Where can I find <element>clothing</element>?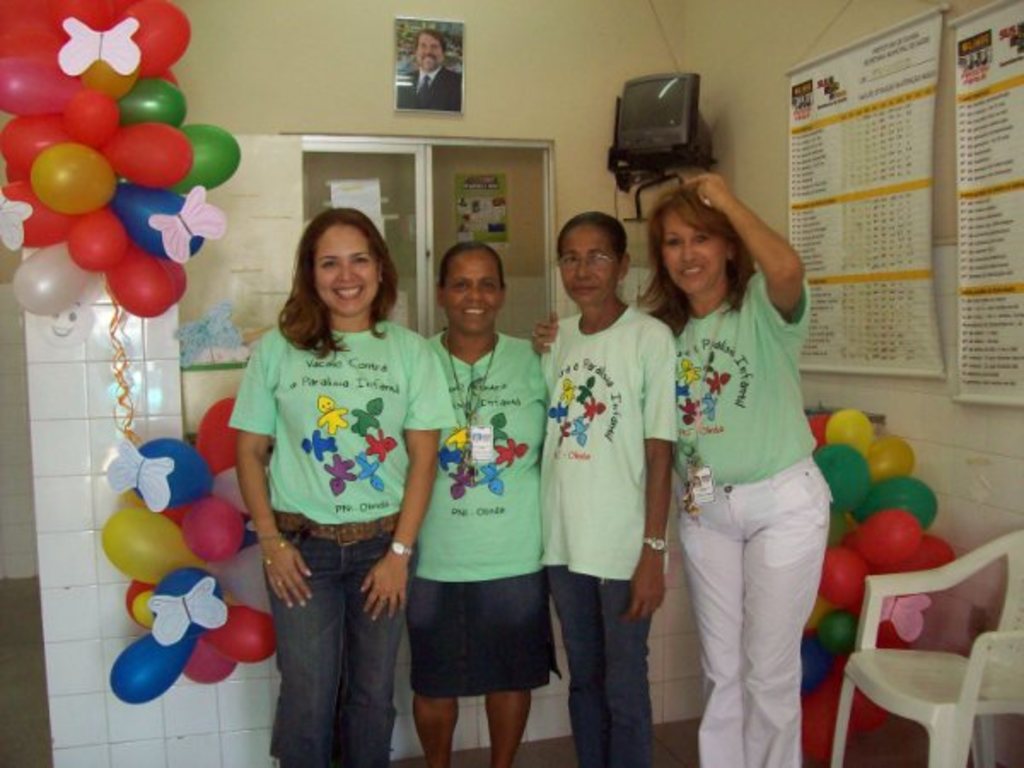
You can find it at Rect(218, 307, 454, 766).
